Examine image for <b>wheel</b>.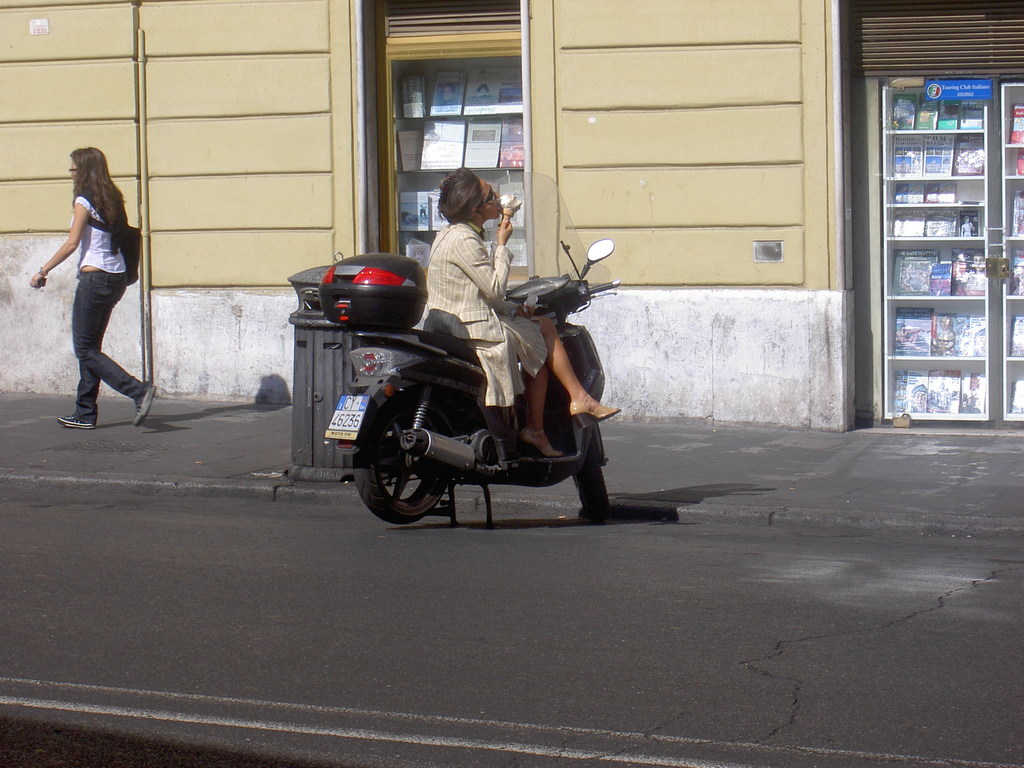
Examination result: detection(573, 437, 609, 516).
